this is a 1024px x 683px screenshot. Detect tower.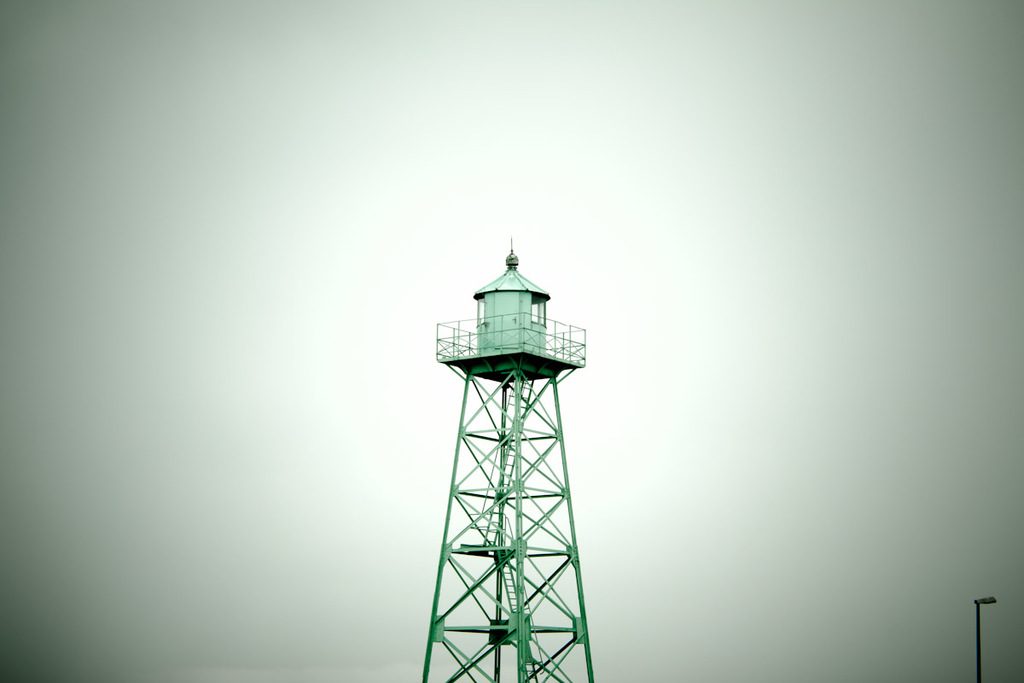
(428, 259, 588, 593).
